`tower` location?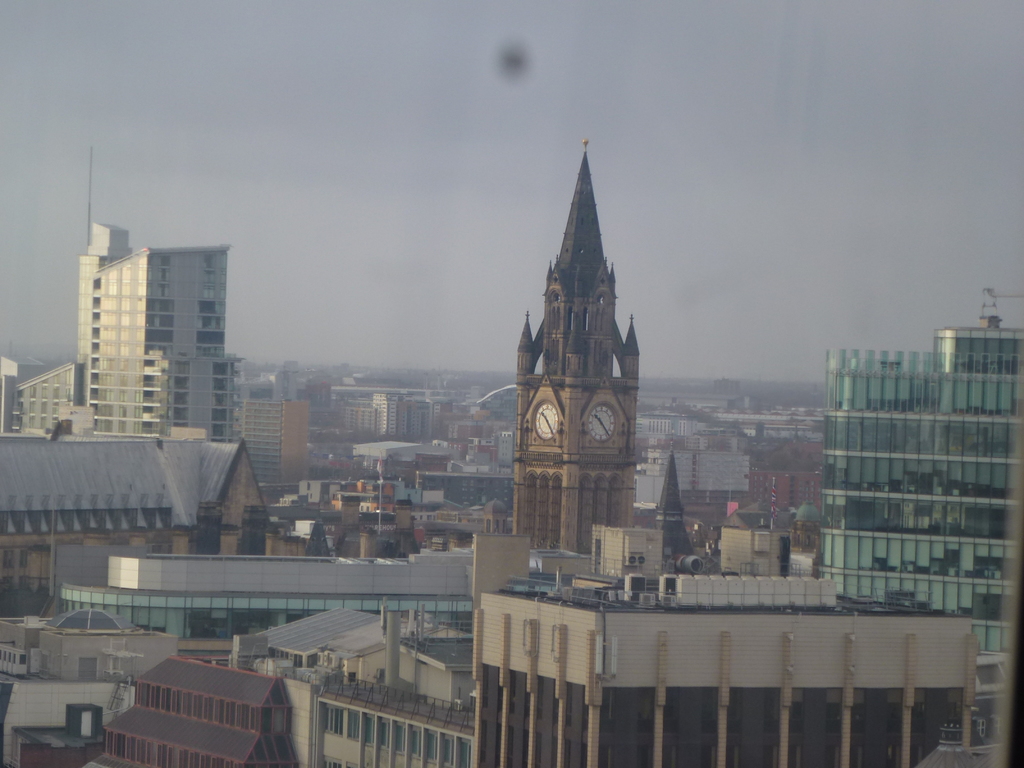
Rect(37, 198, 249, 454)
